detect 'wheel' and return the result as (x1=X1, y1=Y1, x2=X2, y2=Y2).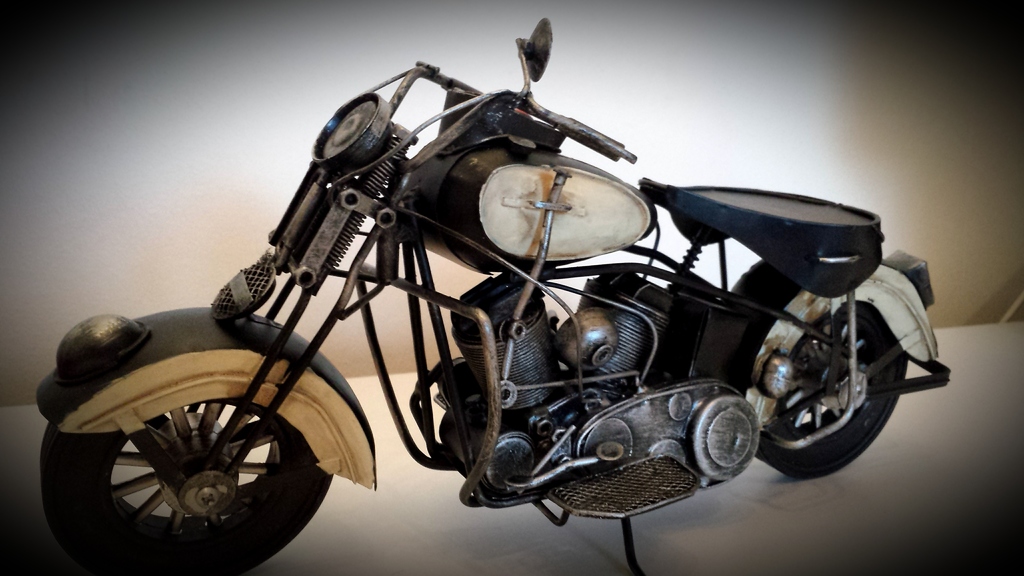
(x1=740, y1=285, x2=908, y2=481).
